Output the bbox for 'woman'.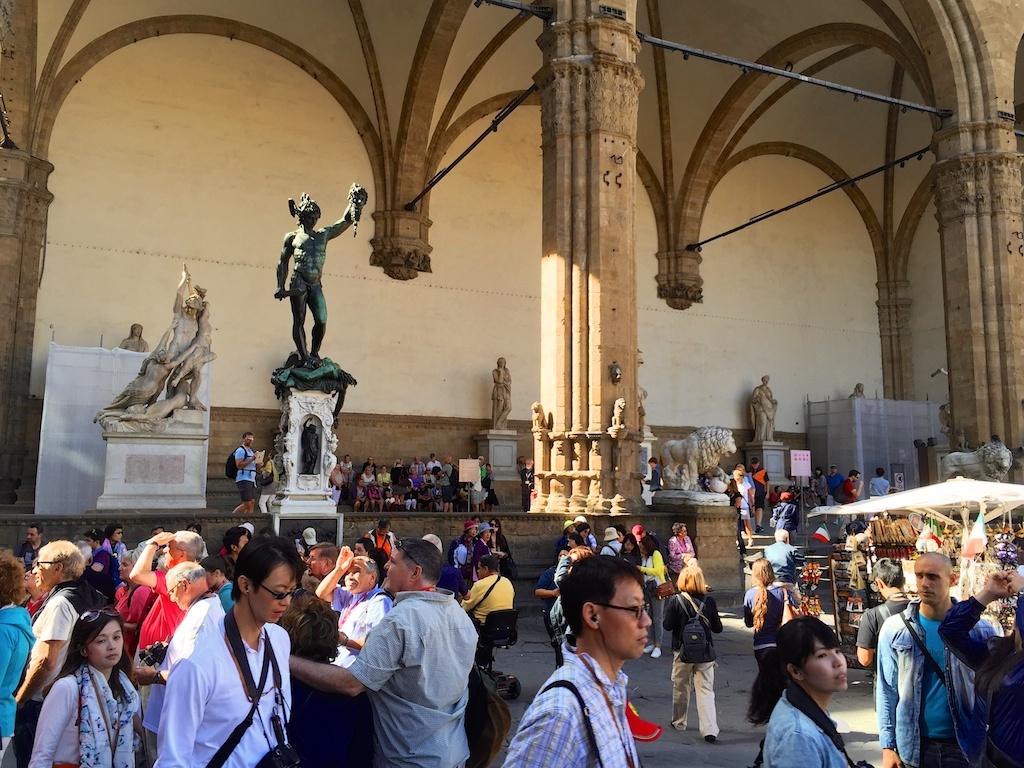
[0, 549, 35, 767].
